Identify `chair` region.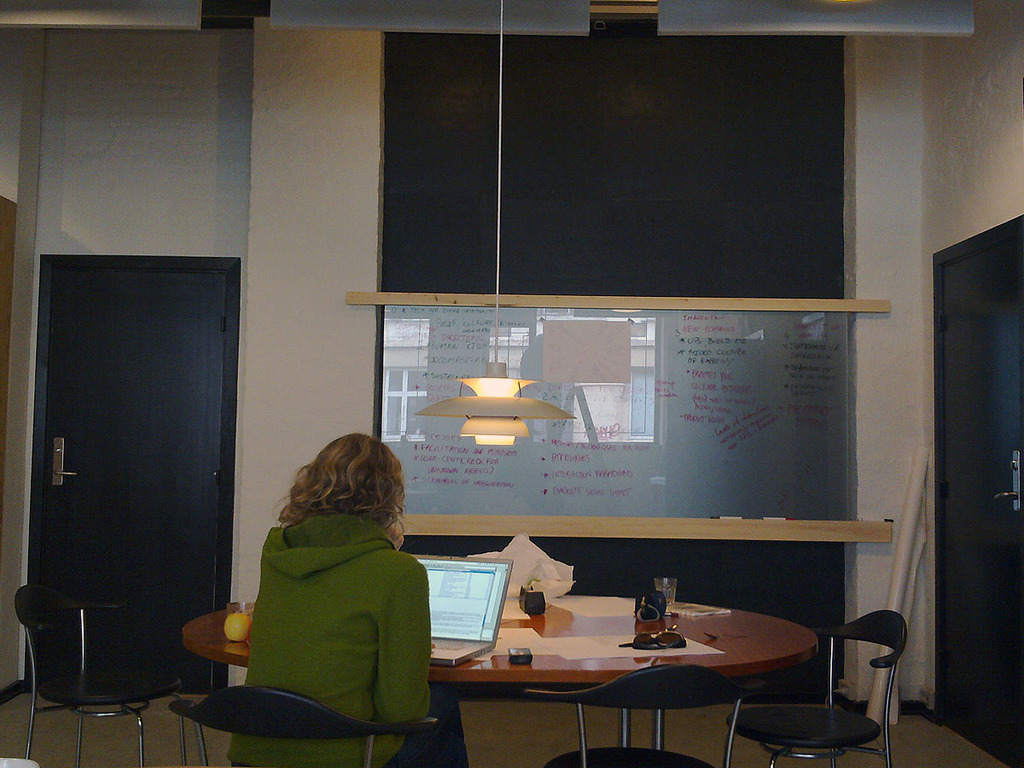
Region: region(764, 592, 922, 761).
